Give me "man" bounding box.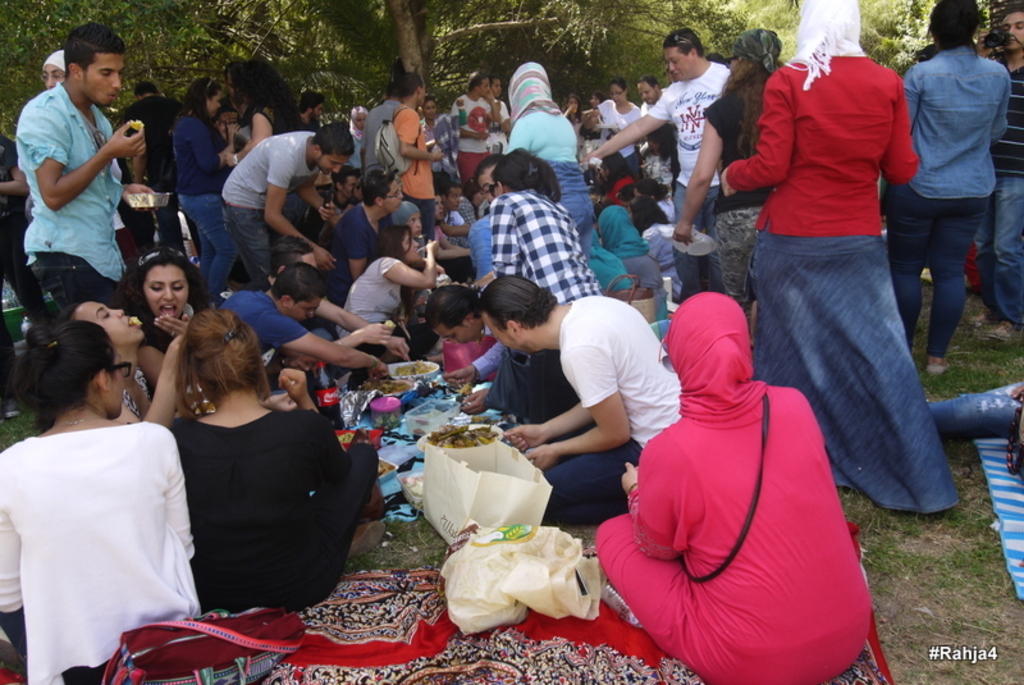
box(219, 118, 358, 282).
